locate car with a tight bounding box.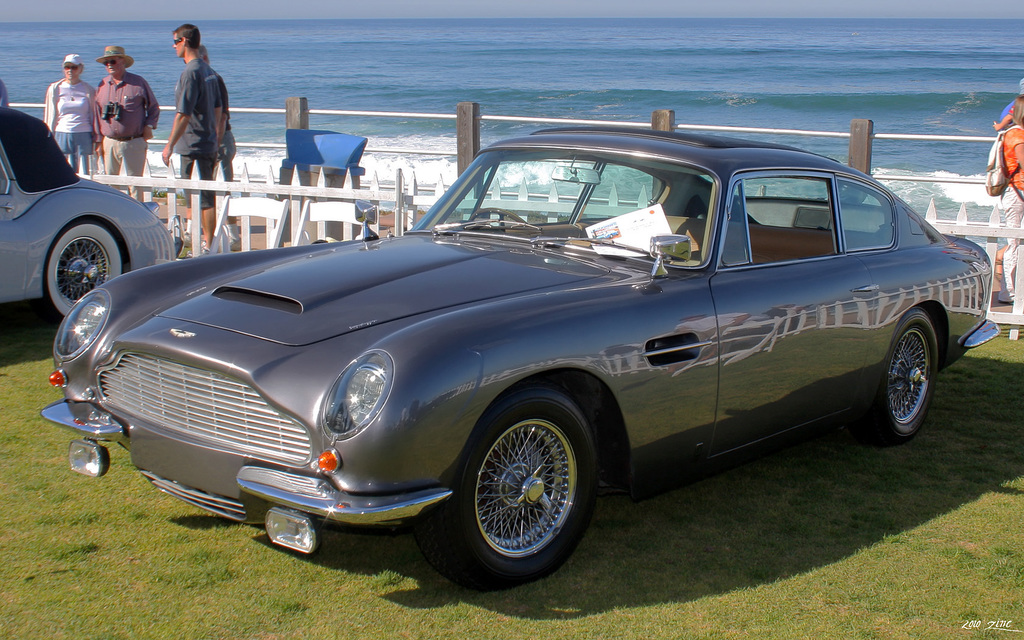
crop(0, 107, 174, 321).
